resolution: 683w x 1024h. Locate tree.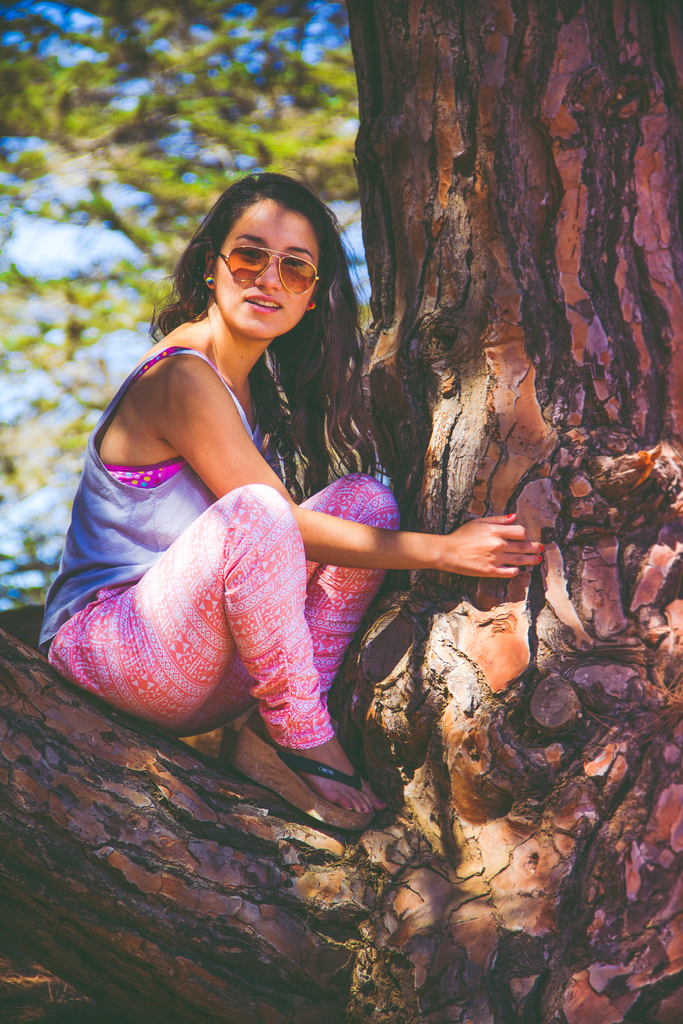
BBox(0, 1, 682, 1023).
